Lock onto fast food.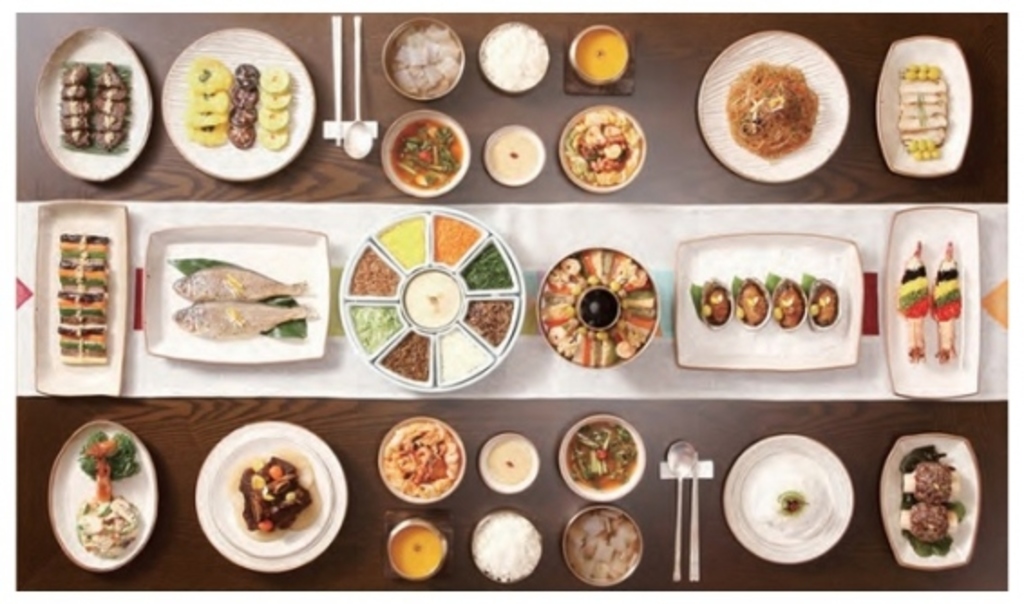
Locked: Rect(541, 241, 657, 371).
